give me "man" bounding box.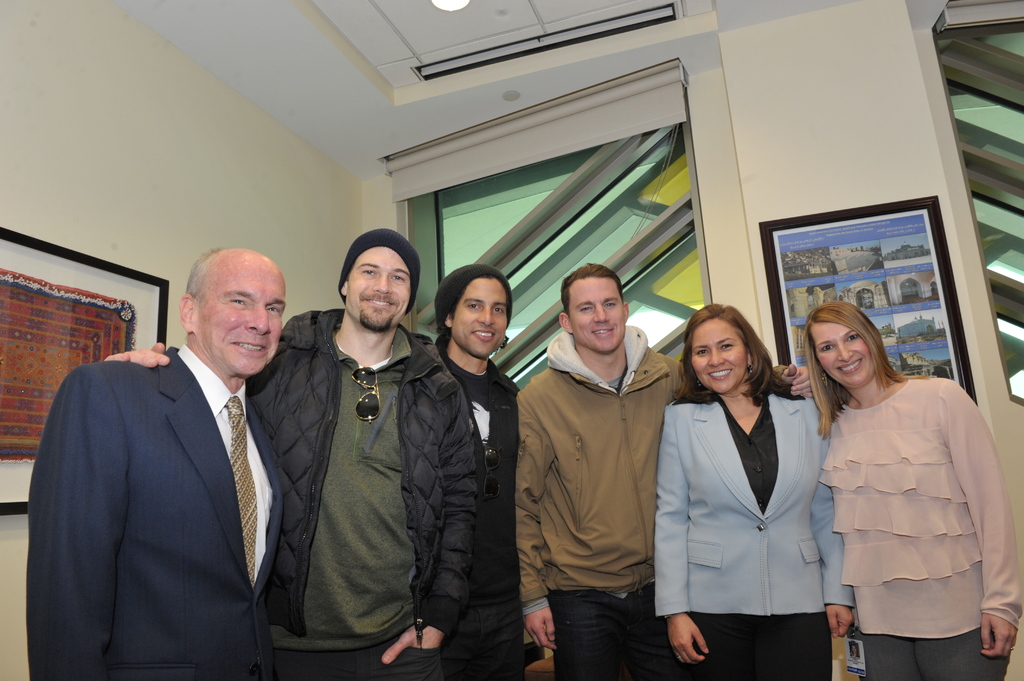
box(86, 229, 491, 680).
